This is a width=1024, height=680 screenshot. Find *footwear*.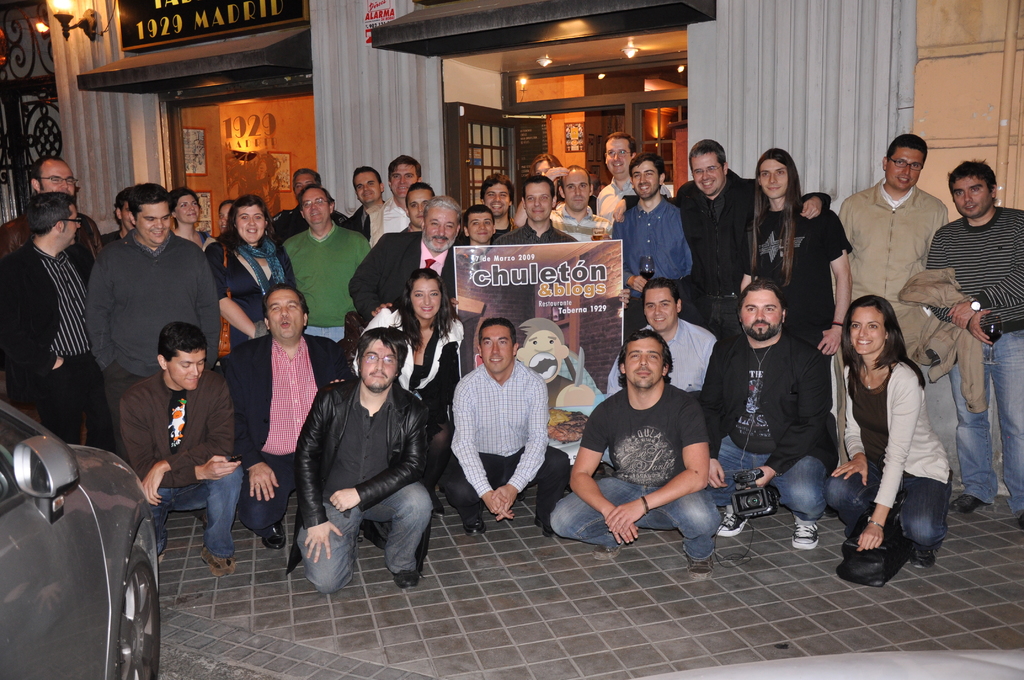
Bounding box: [911,545,945,565].
